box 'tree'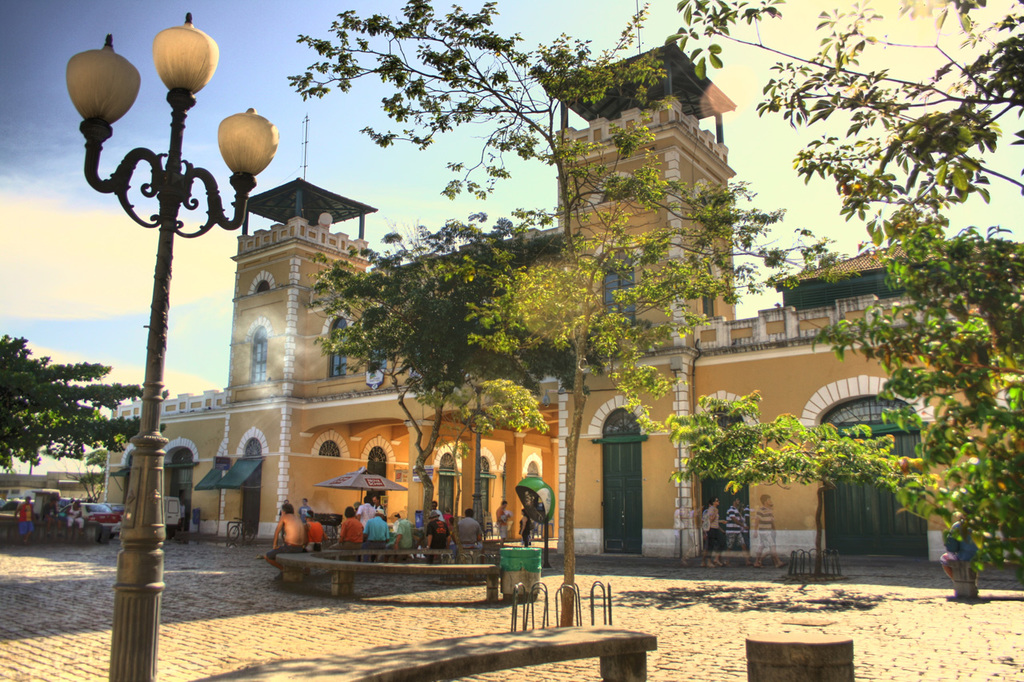
{"x1": 0, "y1": 331, "x2": 171, "y2": 483}
